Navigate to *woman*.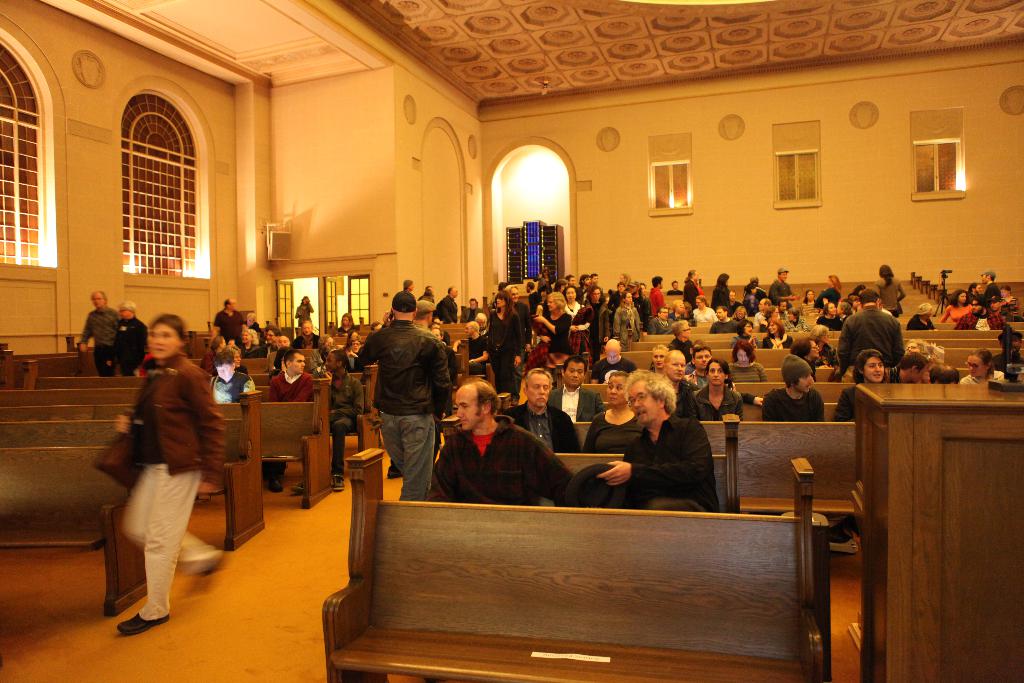
Navigation target: bbox=[802, 291, 823, 313].
